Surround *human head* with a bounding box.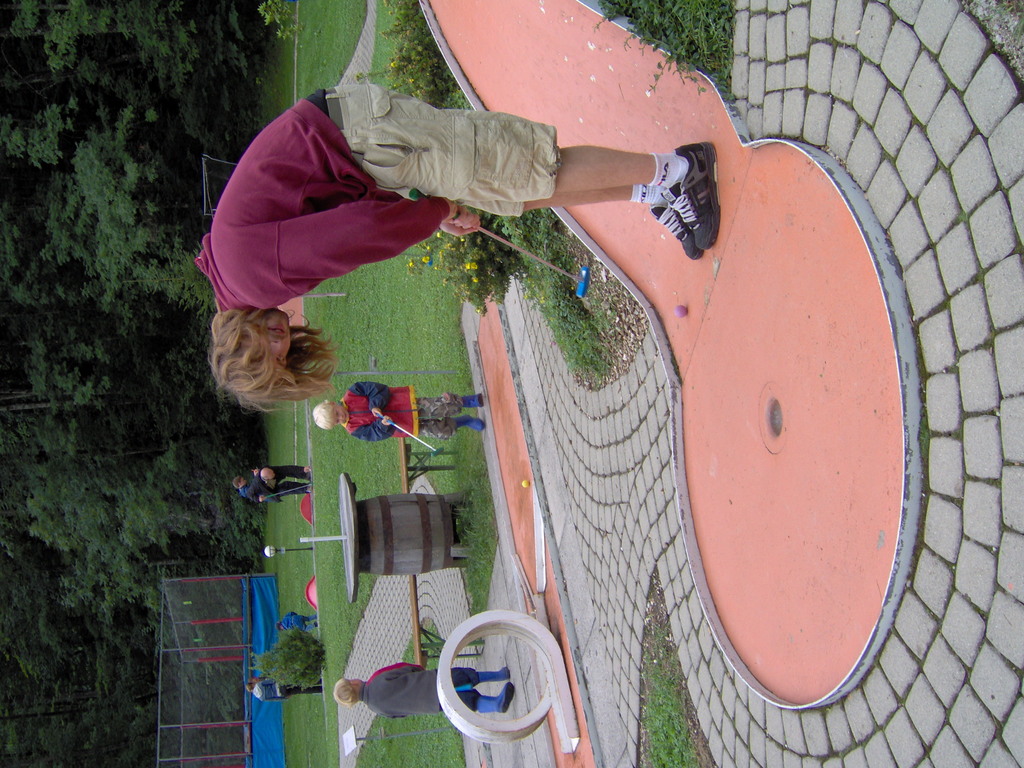
box(309, 399, 352, 431).
